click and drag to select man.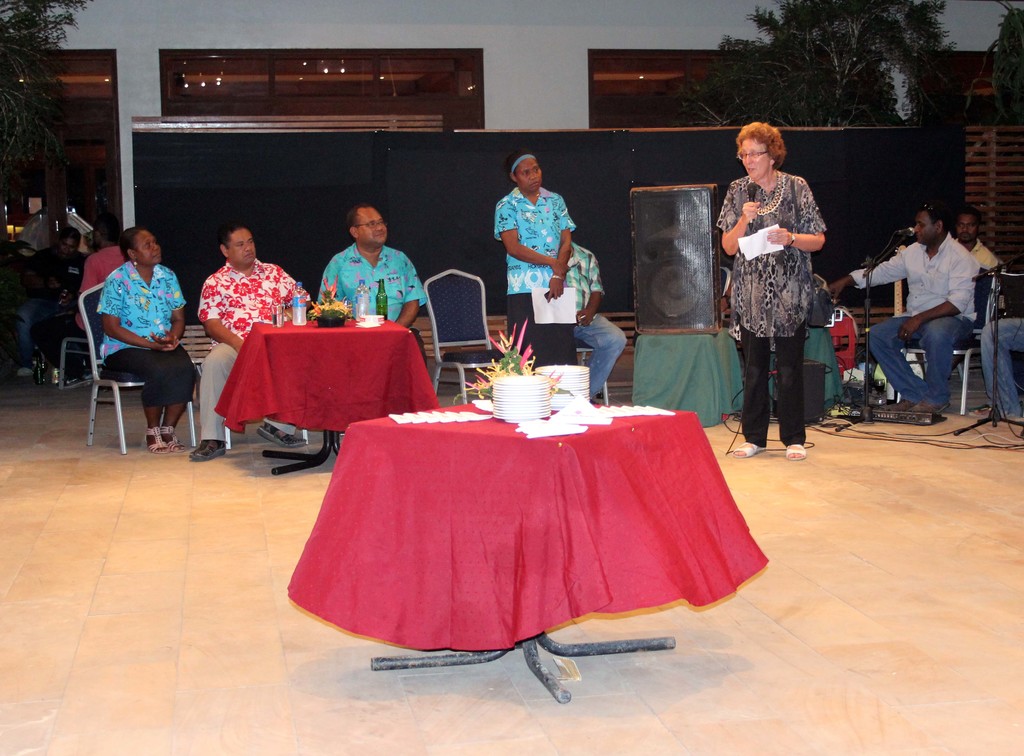
Selection: BBox(14, 224, 89, 379).
